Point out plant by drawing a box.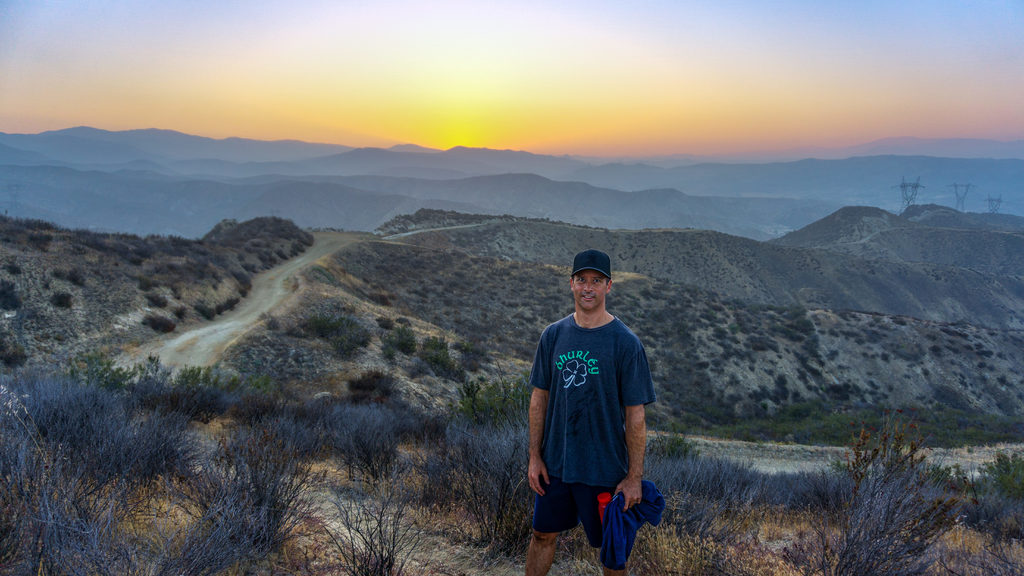
648,410,1023,575.
